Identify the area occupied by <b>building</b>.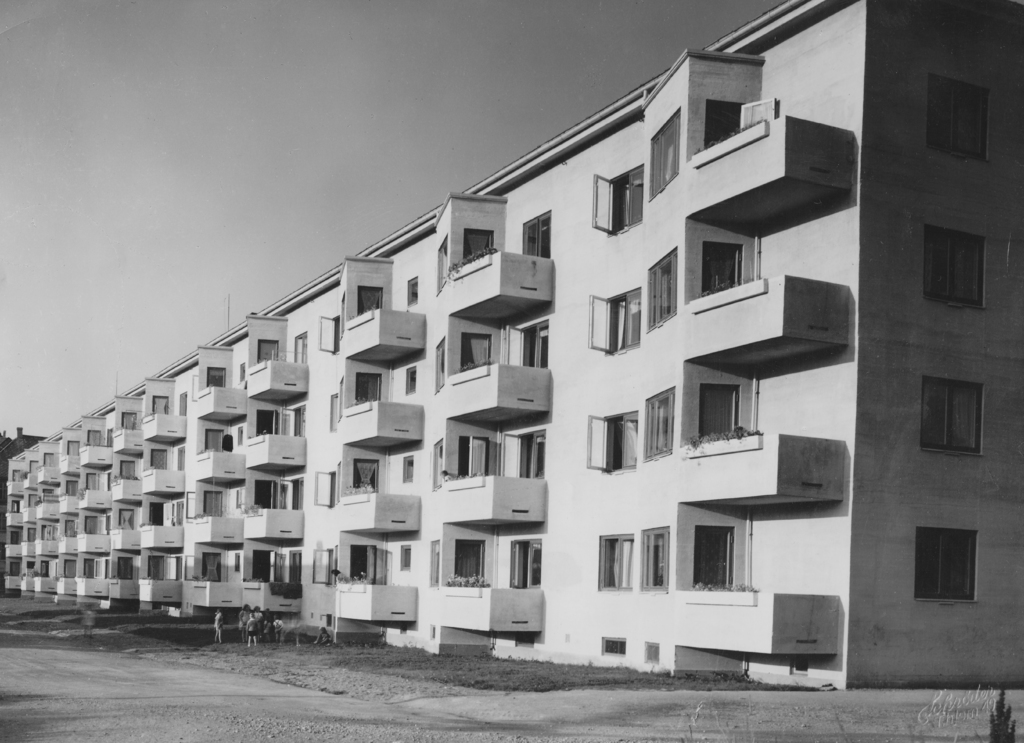
Area: x1=3 y1=0 x2=1023 y2=691.
